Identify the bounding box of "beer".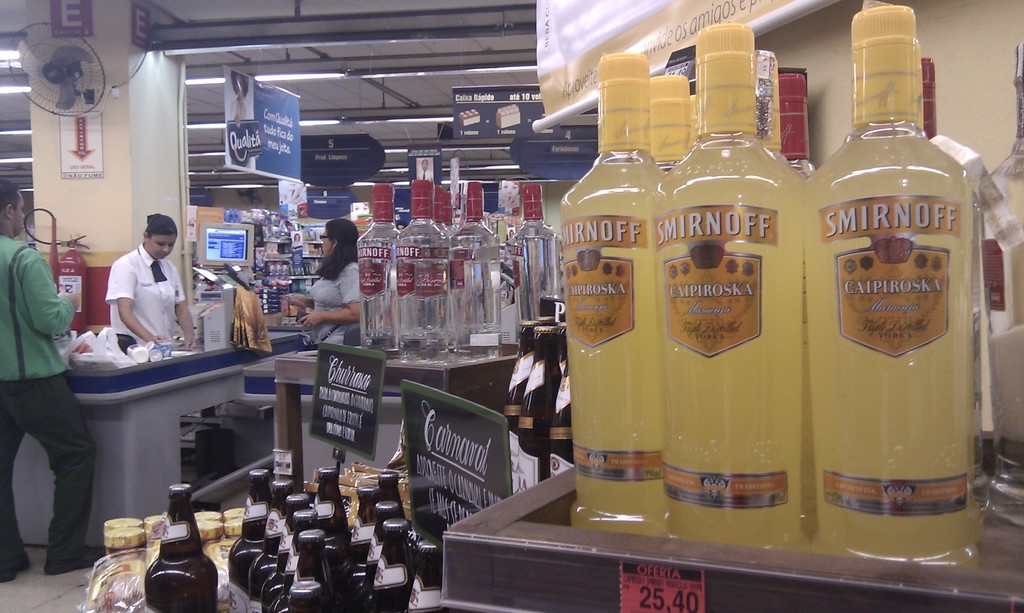
rect(629, 19, 818, 552).
